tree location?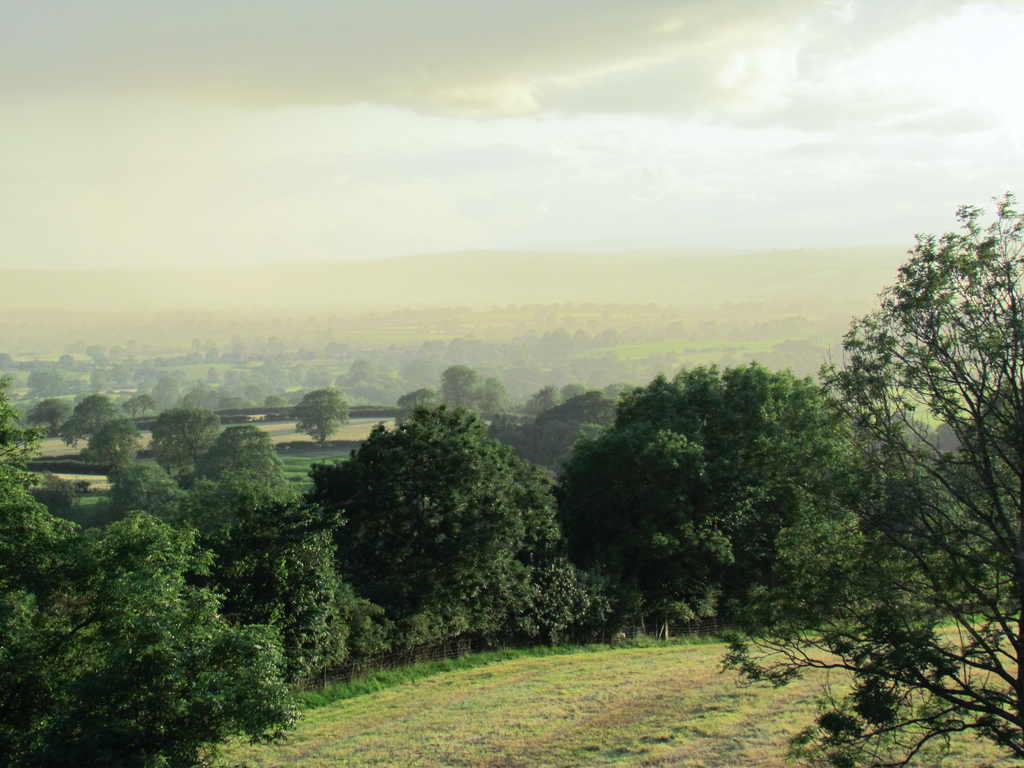
[296,390,358,447]
